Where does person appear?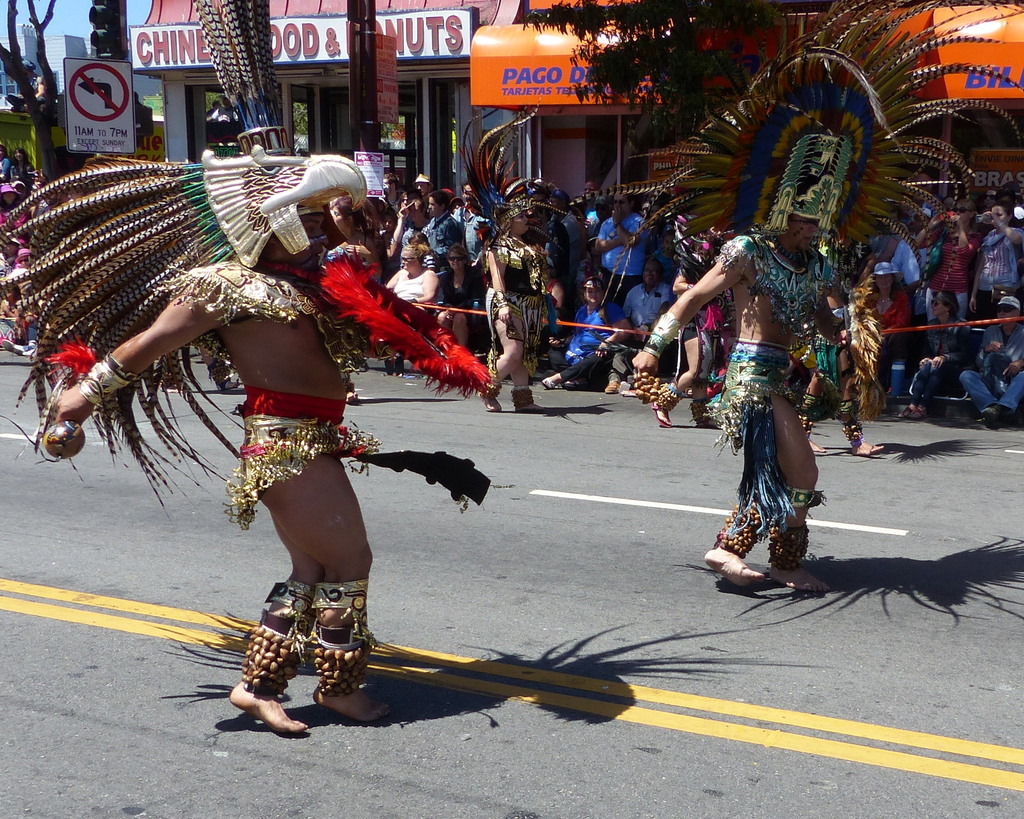
Appears at {"left": 436, "top": 243, "right": 472, "bottom": 347}.
